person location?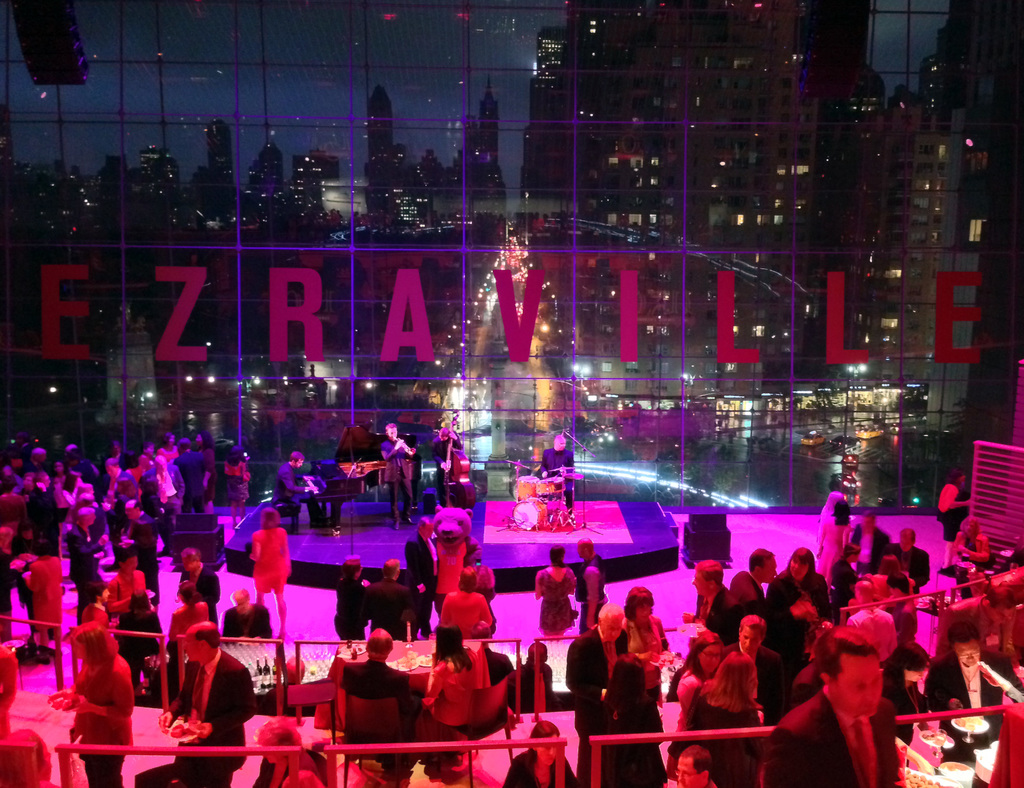
(333, 625, 412, 748)
